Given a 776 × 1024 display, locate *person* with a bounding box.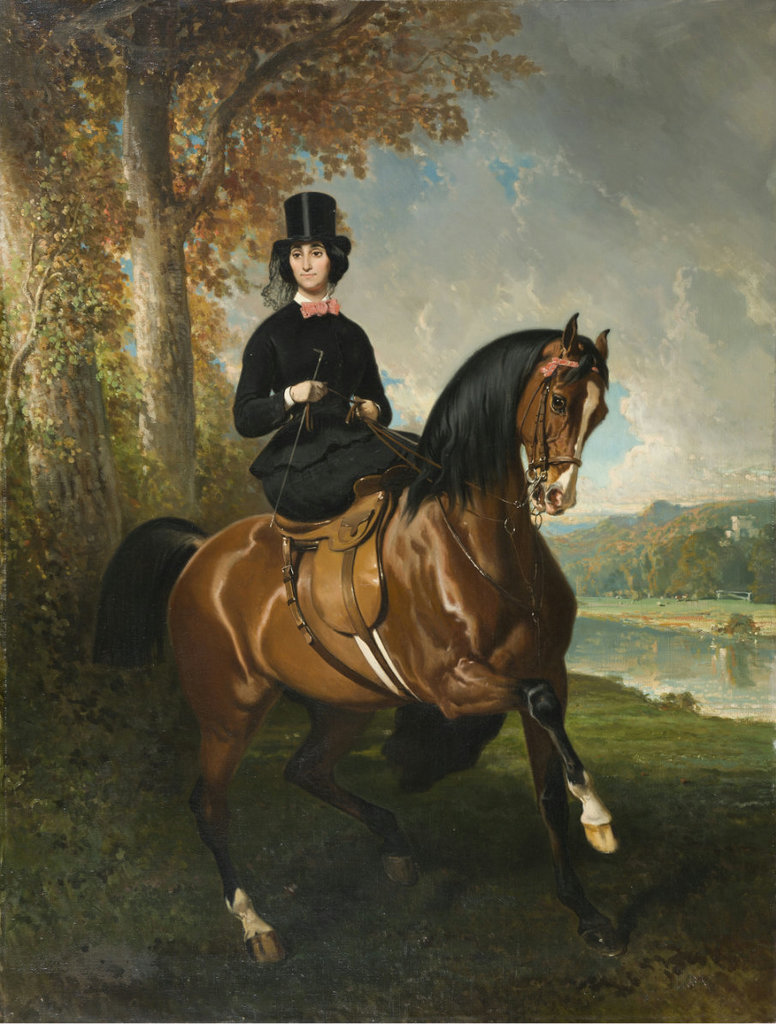
Located: (x1=234, y1=202, x2=419, y2=510).
